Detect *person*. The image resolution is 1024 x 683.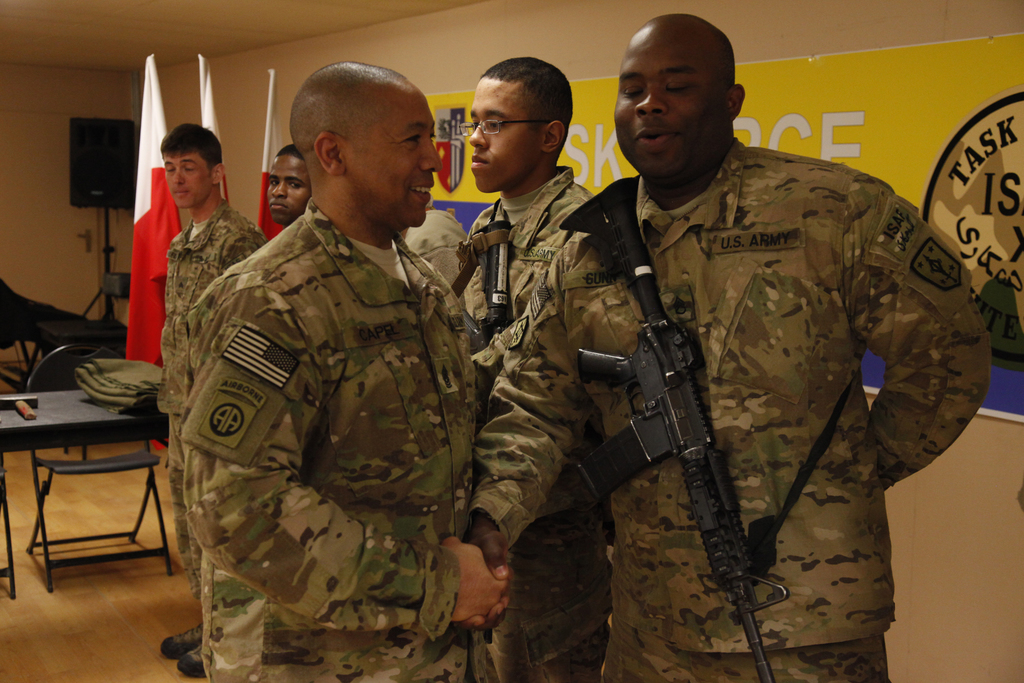
399, 199, 471, 311.
